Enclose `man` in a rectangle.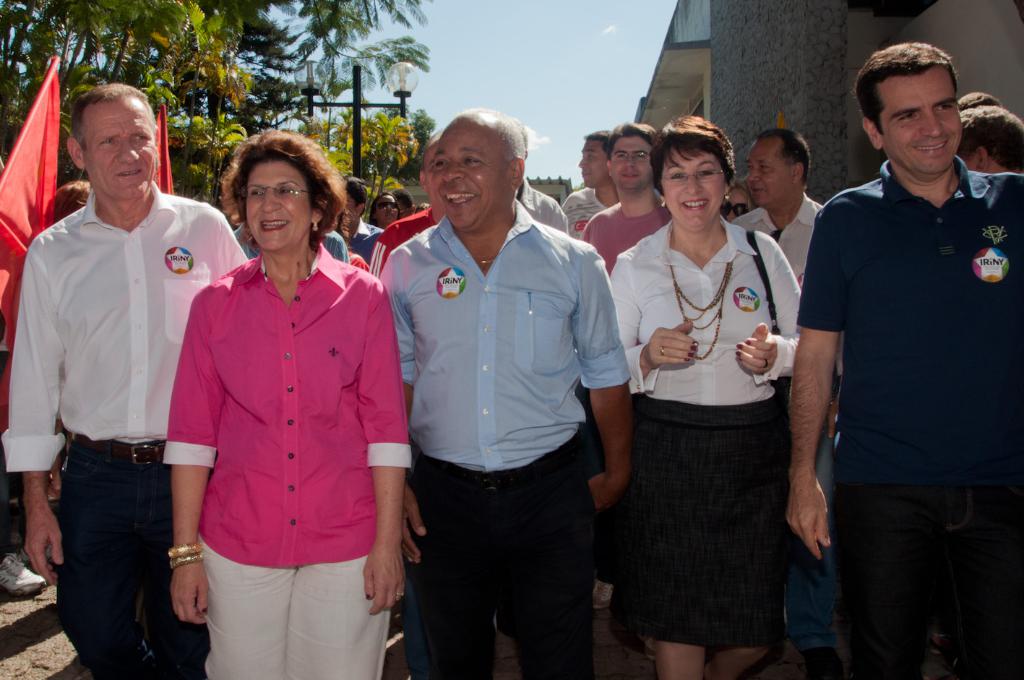
bbox=(340, 176, 391, 272).
